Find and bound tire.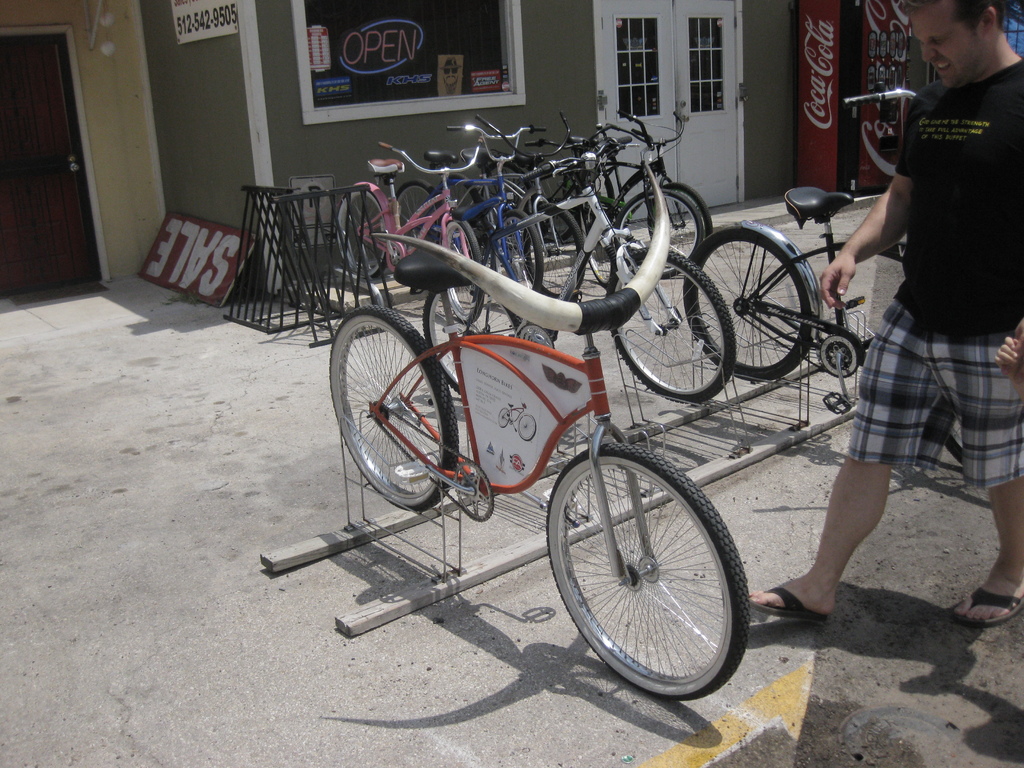
Bound: {"left": 534, "top": 171, "right": 579, "bottom": 244}.
